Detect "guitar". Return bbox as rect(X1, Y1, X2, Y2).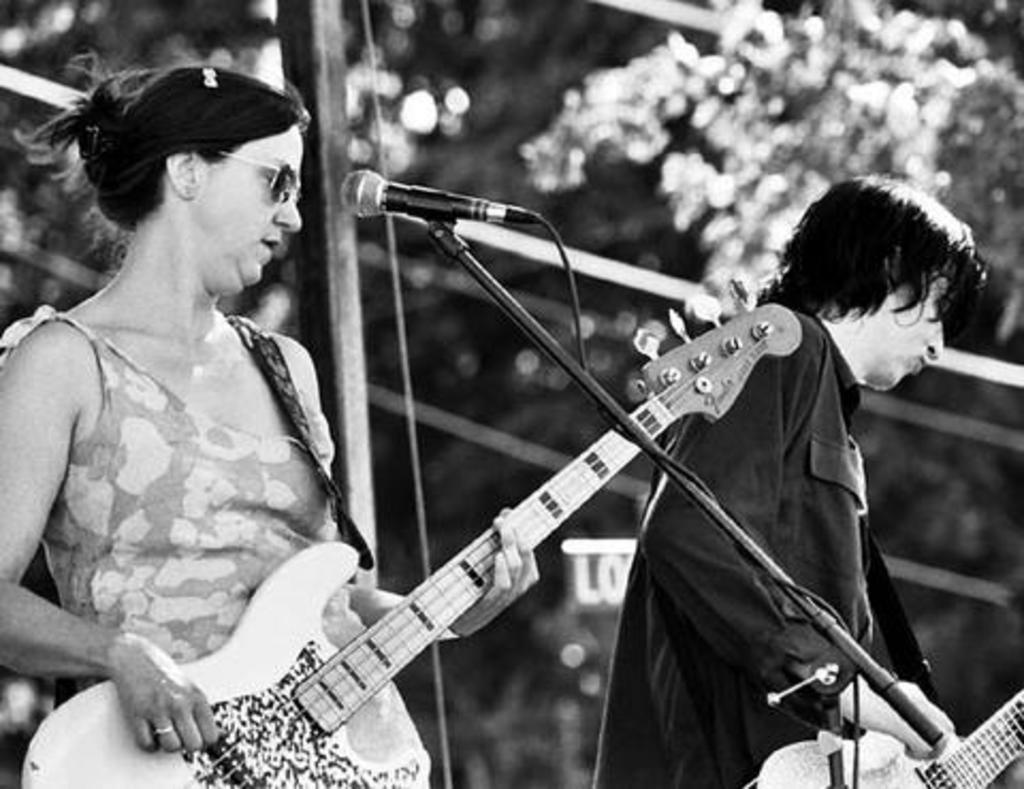
rect(747, 682, 1022, 787).
